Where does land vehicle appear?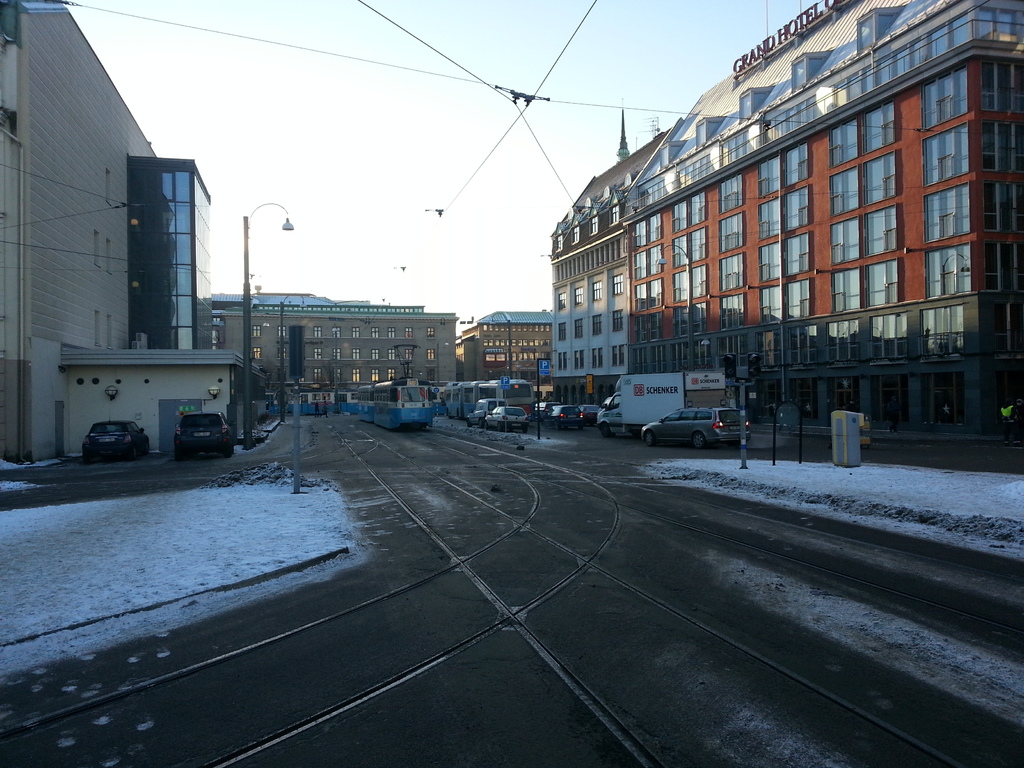
Appears at [x1=172, y1=410, x2=236, y2=463].
